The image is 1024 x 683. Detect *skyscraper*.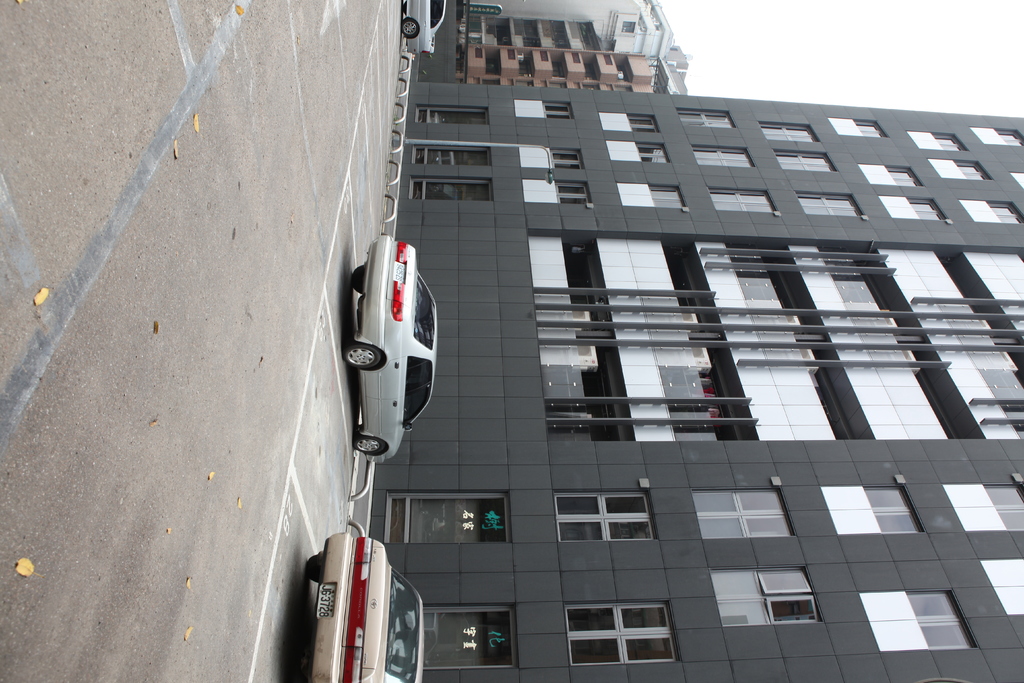
Detection: x1=367 y1=81 x2=1023 y2=682.
